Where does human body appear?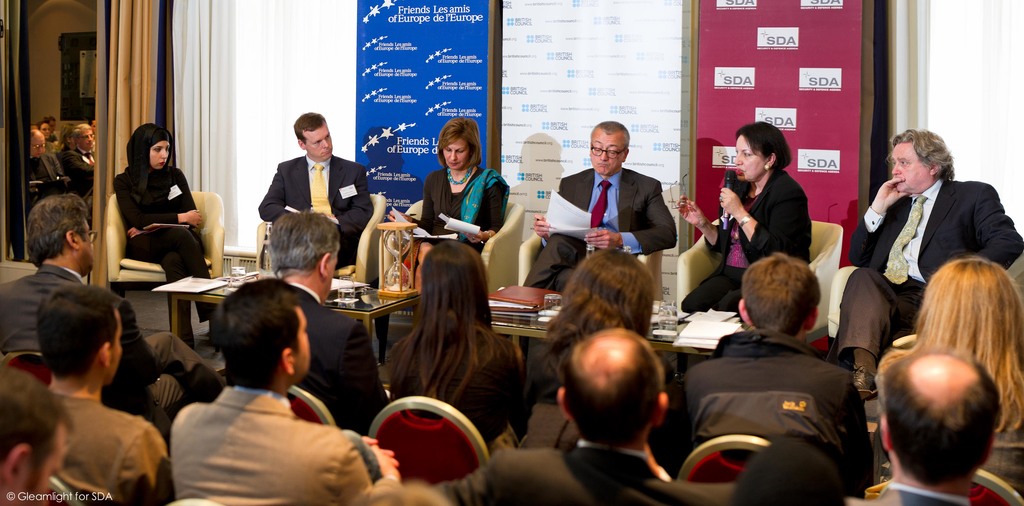
Appears at pyautogui.locateOnScreen(231, 209, 398, 439).
